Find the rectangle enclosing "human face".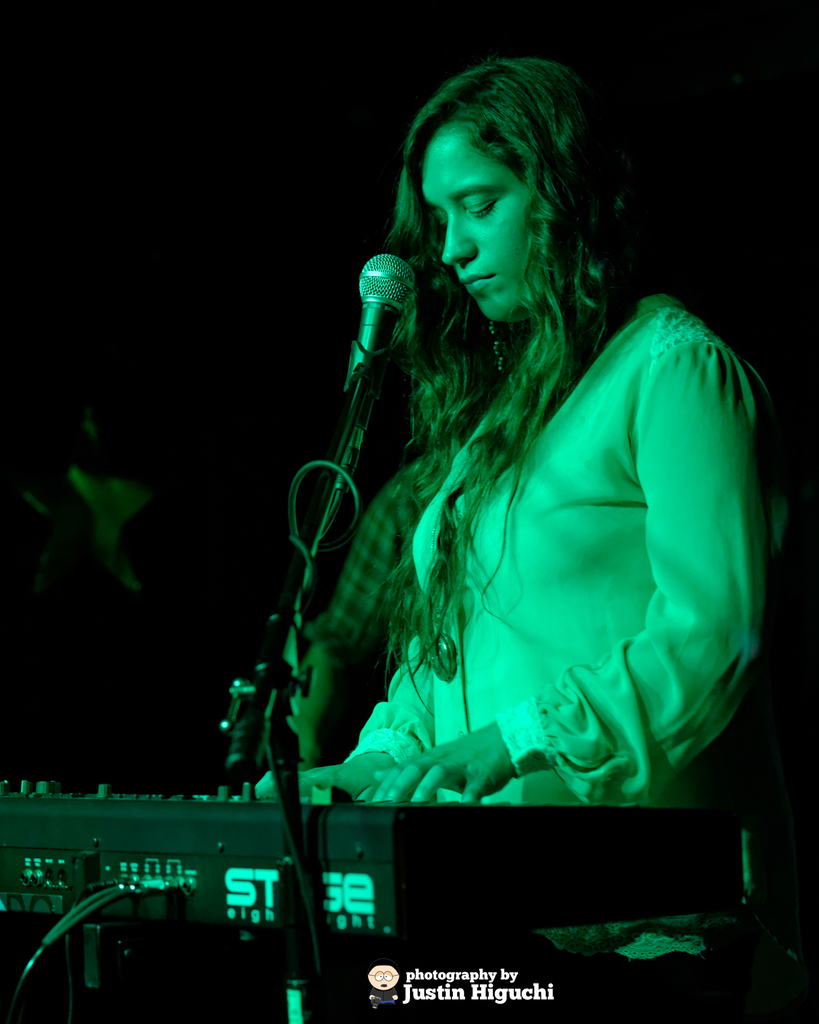
415, 115, 546, 326.
